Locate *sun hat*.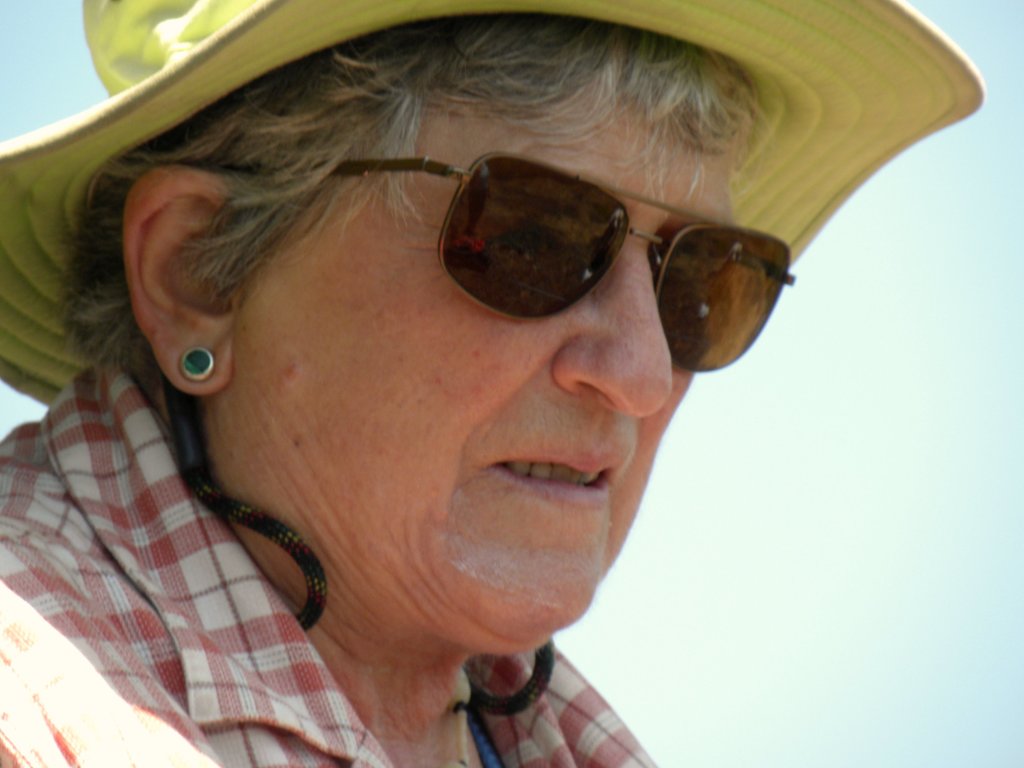
Bounding box: pyautogui.locateOnScreen(0, 0, 986, 509).
